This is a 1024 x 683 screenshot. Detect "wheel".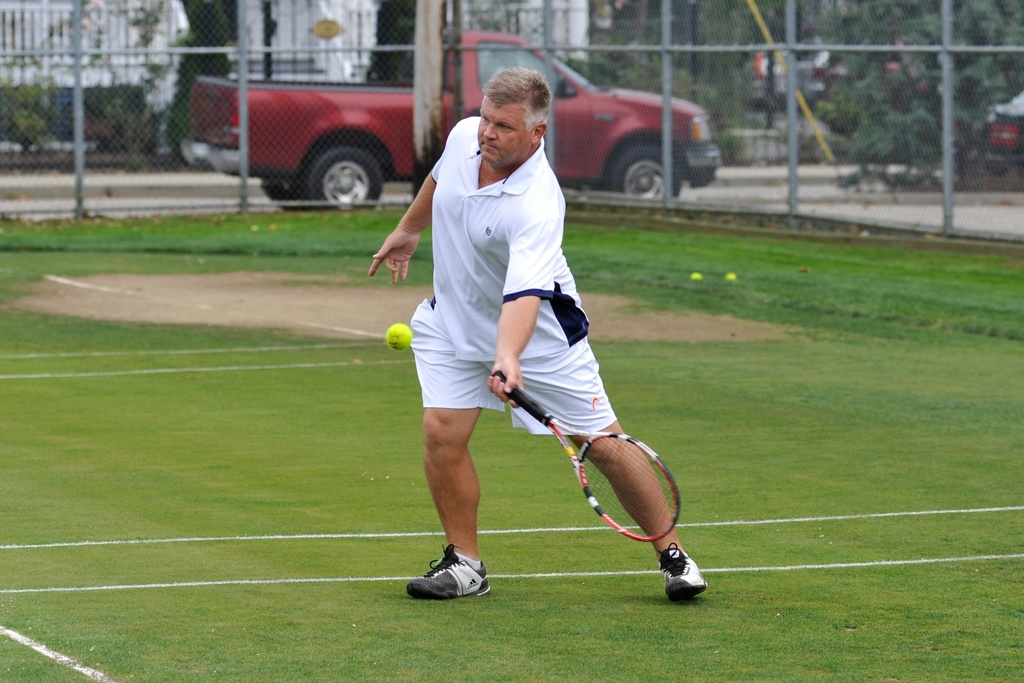
300, 140, 381, 210.
